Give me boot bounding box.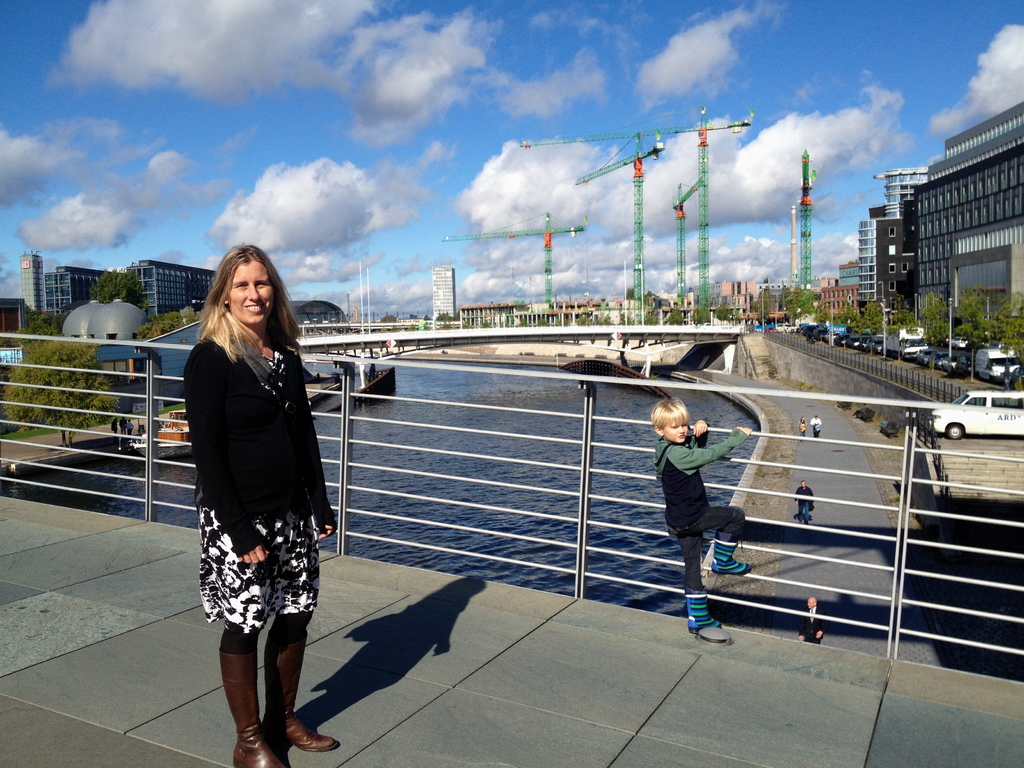
(left=684, top=595, right=731, bottom=648).
